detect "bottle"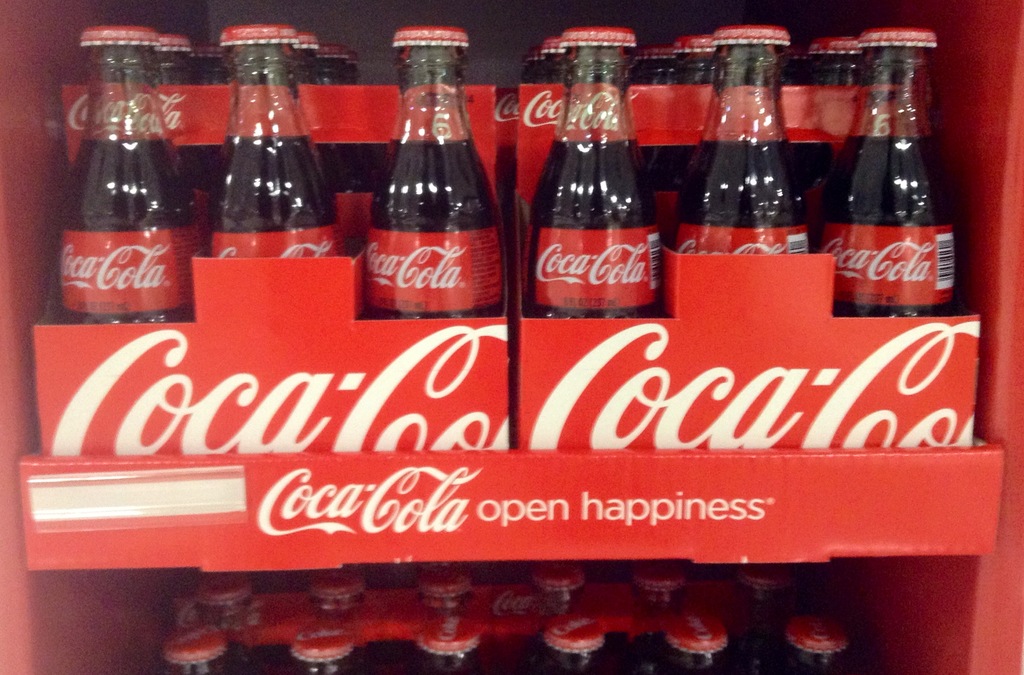
(left=535, top=604, right=609, bottom=674)
